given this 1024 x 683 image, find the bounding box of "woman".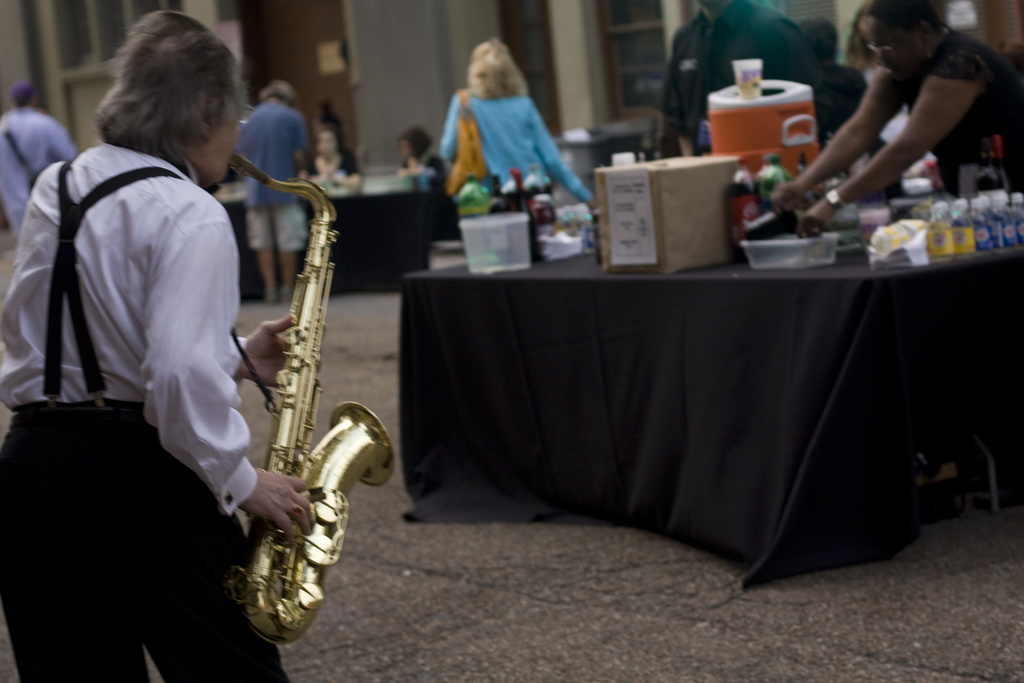
crop(424, 34, 599, 208).
